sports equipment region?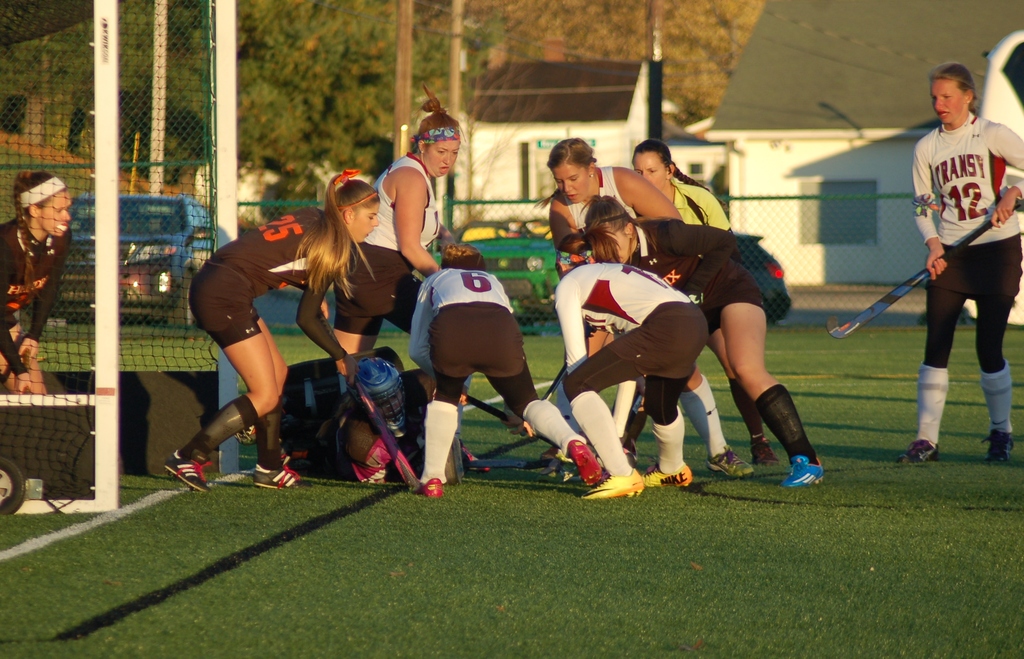
{"left": 776, "top": 454, "right": 824, "bottom": 489}
